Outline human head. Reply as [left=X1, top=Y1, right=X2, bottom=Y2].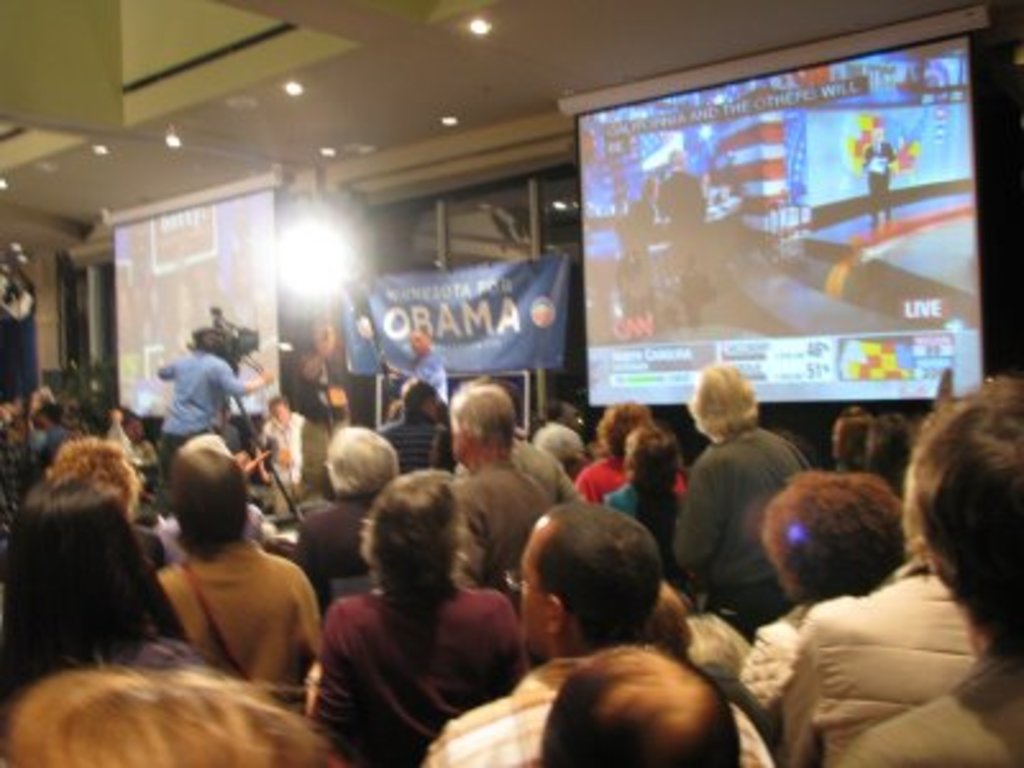
[left=620, top=428, right=681, bottom=558].
